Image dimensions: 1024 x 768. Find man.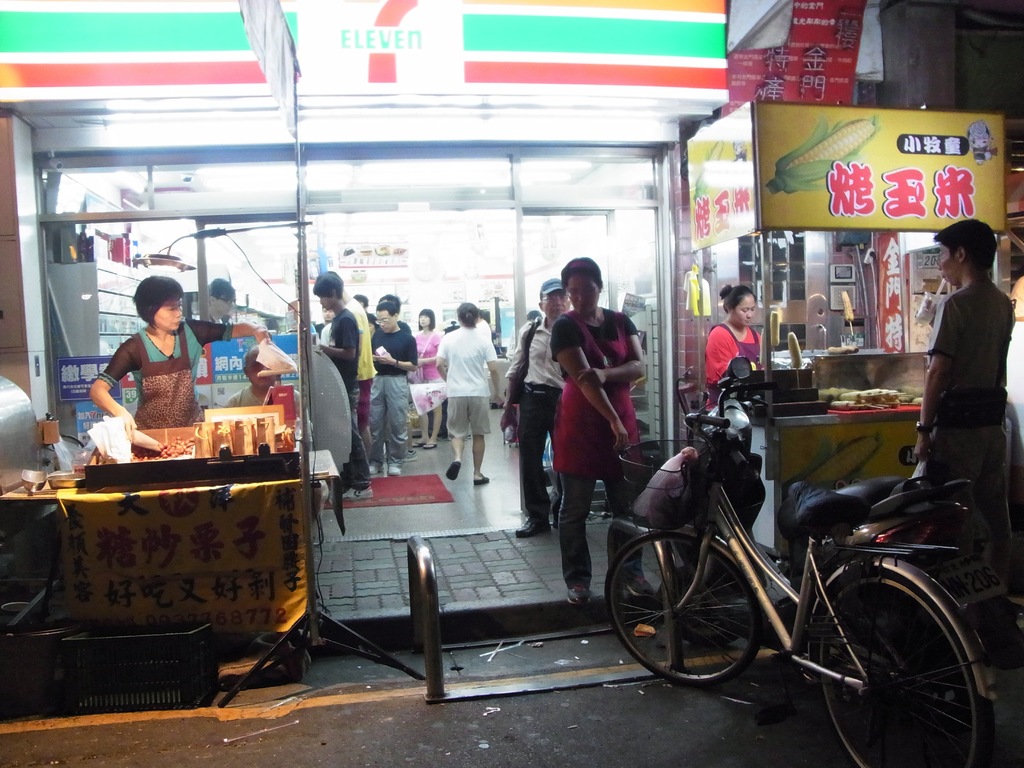
pyautogui.locateOnScreen(228, 340, 302, 417).
